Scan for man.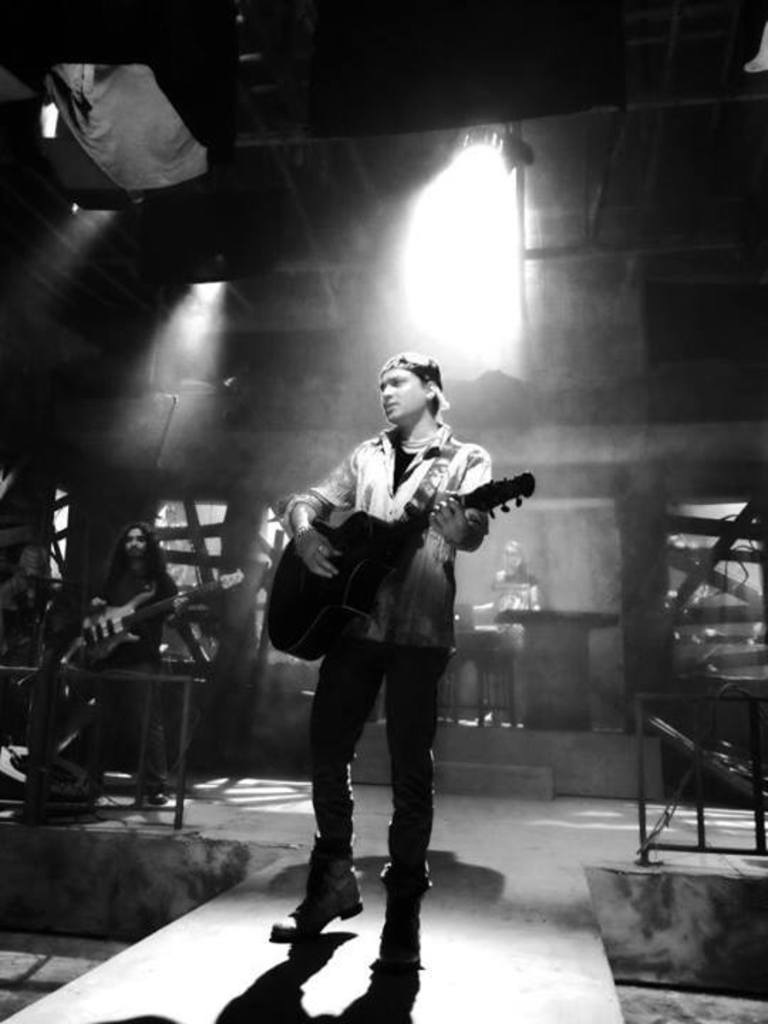
Scan result: (64, 526, 193, 819).
